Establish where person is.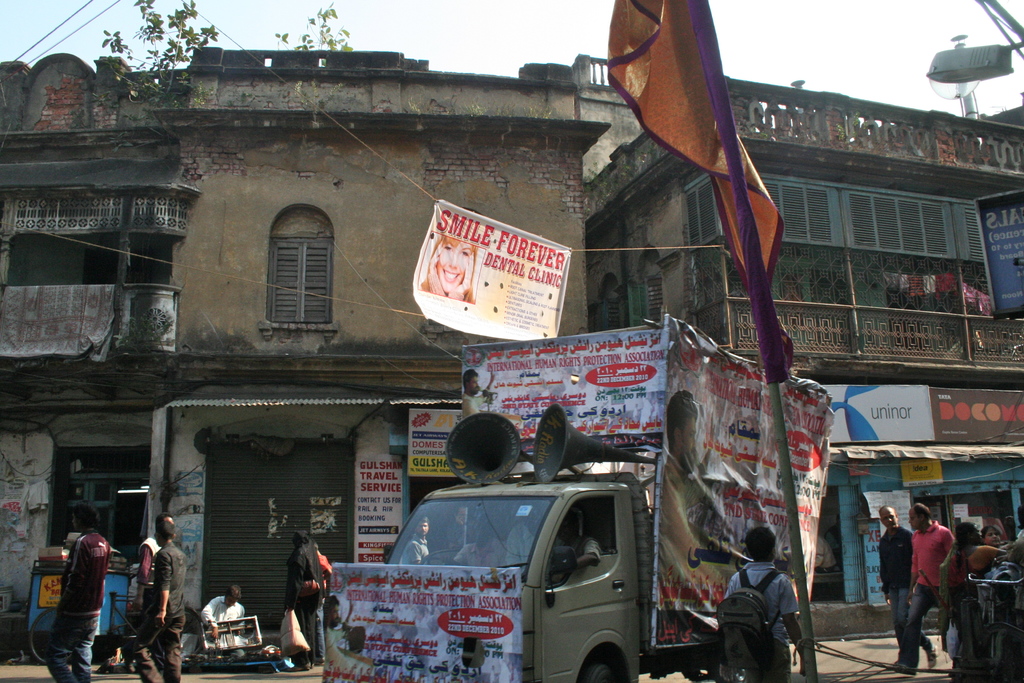
Established at [43,500,112,682].
